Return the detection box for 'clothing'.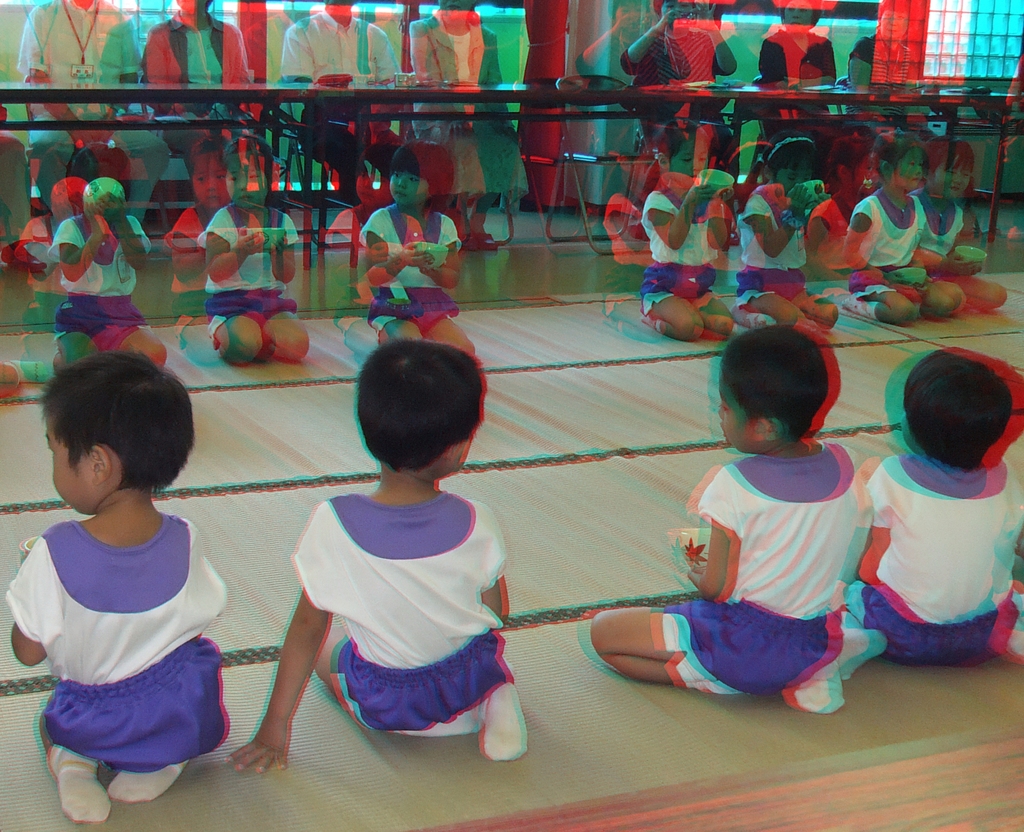
[48,220,156,343].
